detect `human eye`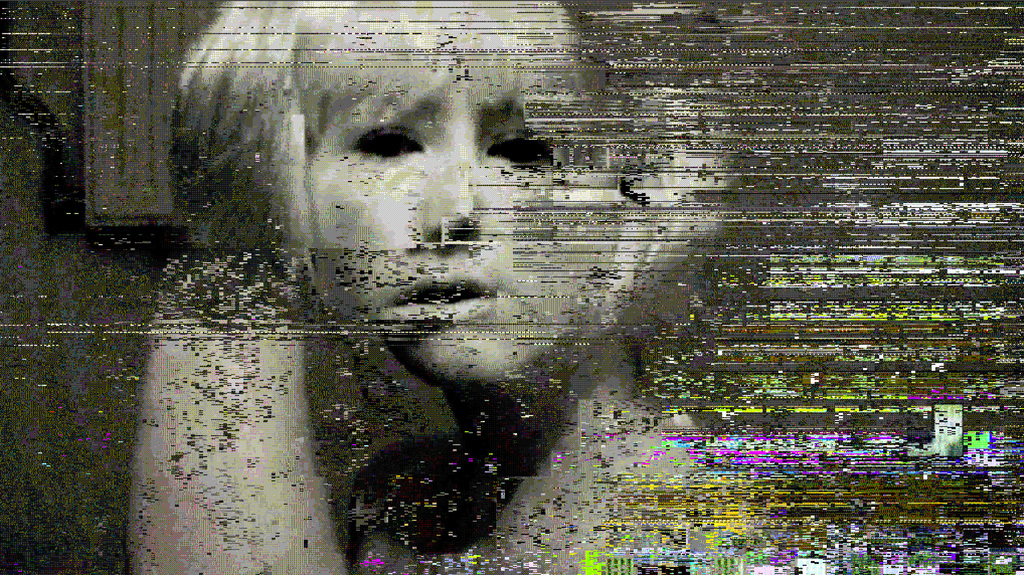
484:121:573:168
